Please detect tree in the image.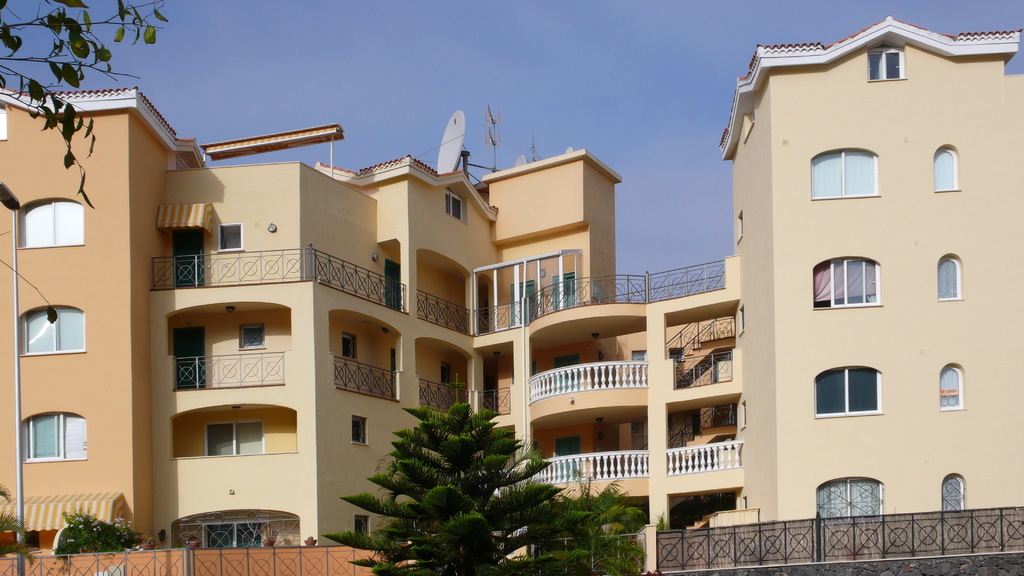
<bbox>50, 507, 148, 572</bbox>.
